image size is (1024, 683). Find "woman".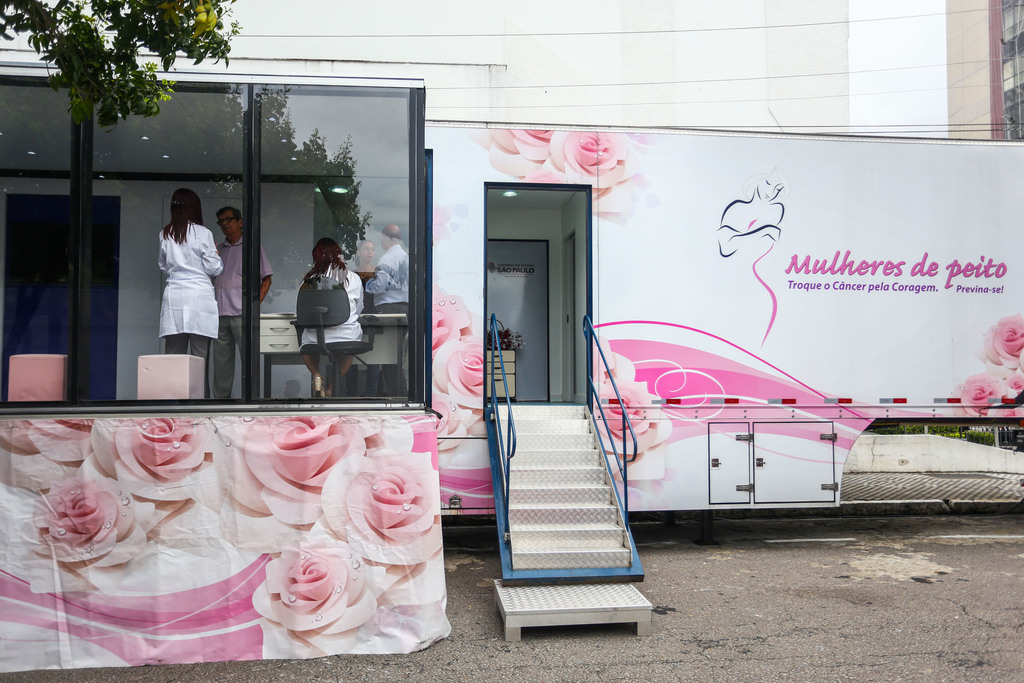
150, 188, 227, 354.
